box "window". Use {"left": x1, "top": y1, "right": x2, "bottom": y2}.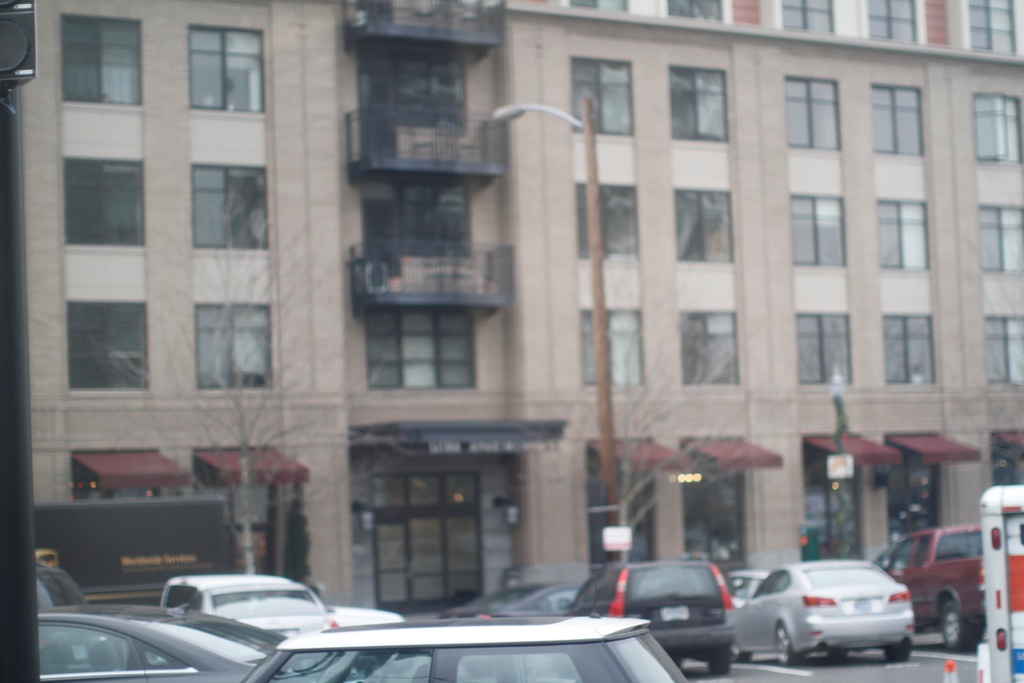
{"left": 678, "top": 438, "right": 788, "bottom": 571}.
